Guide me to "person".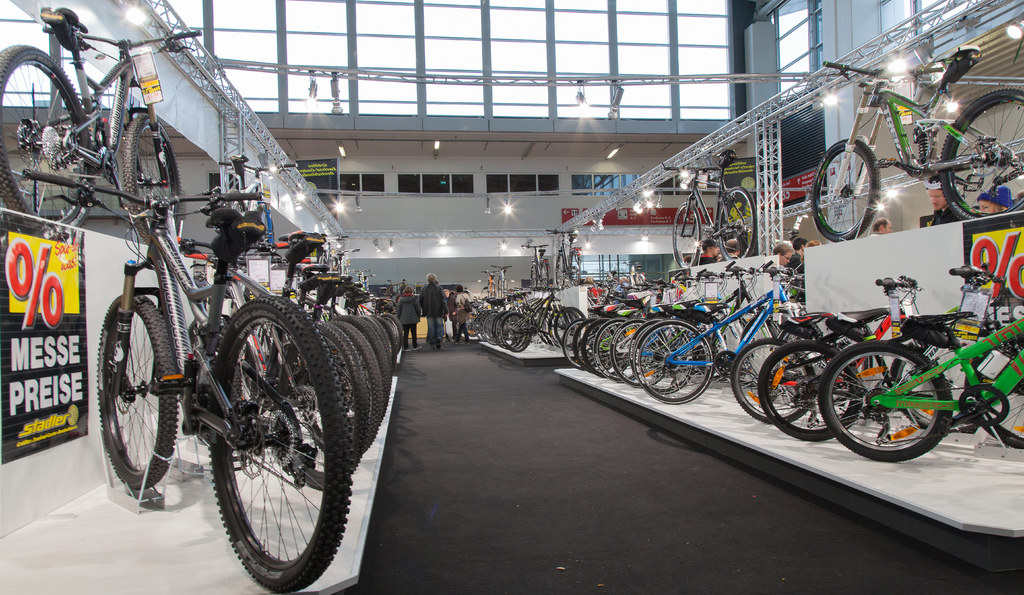
Guidance: [left=867, top=222, right=894, bottom=236].
